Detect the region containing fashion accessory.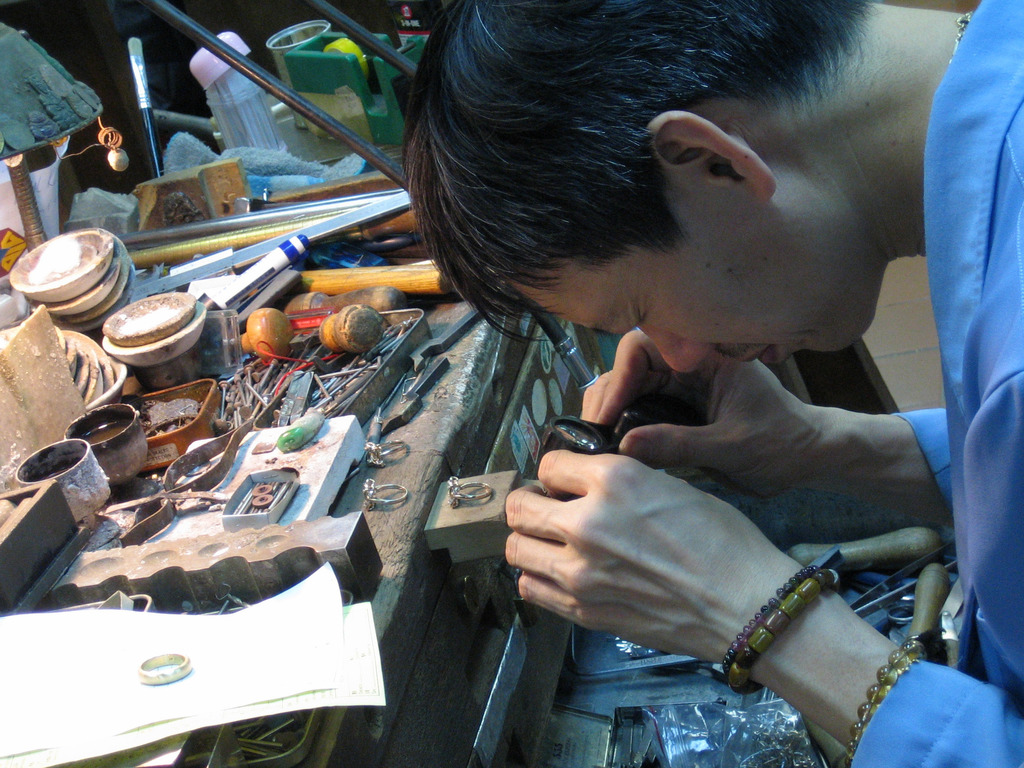
445:472:493:509.
